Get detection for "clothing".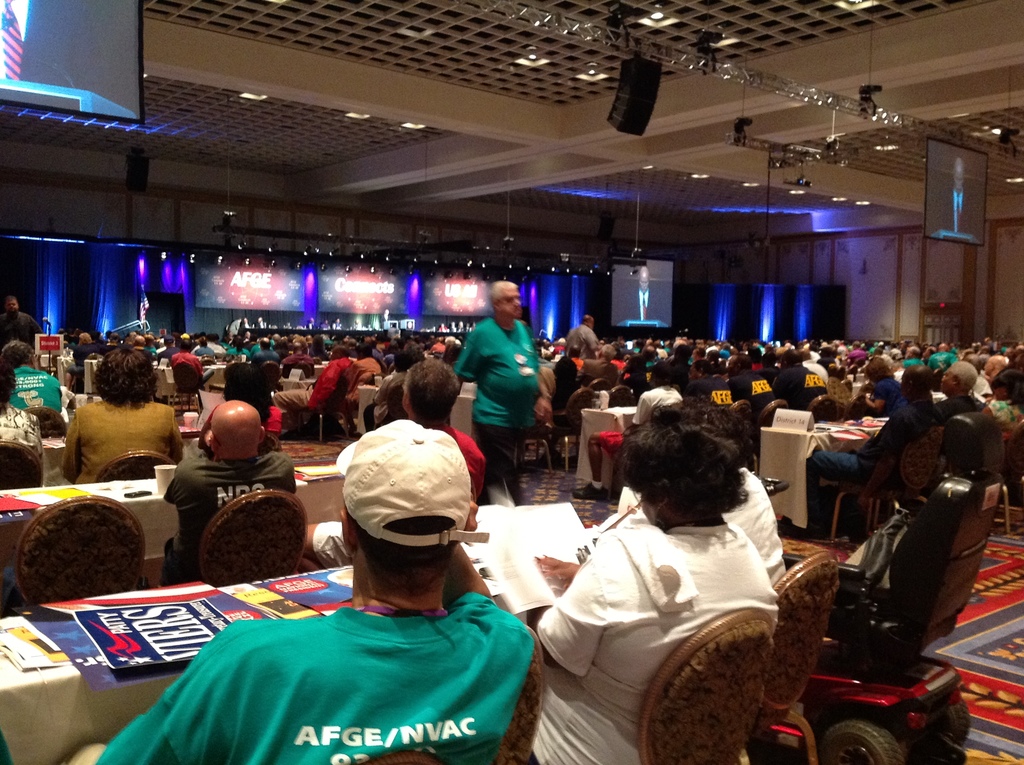
Detection: box=[61, 392, 184, 481].
